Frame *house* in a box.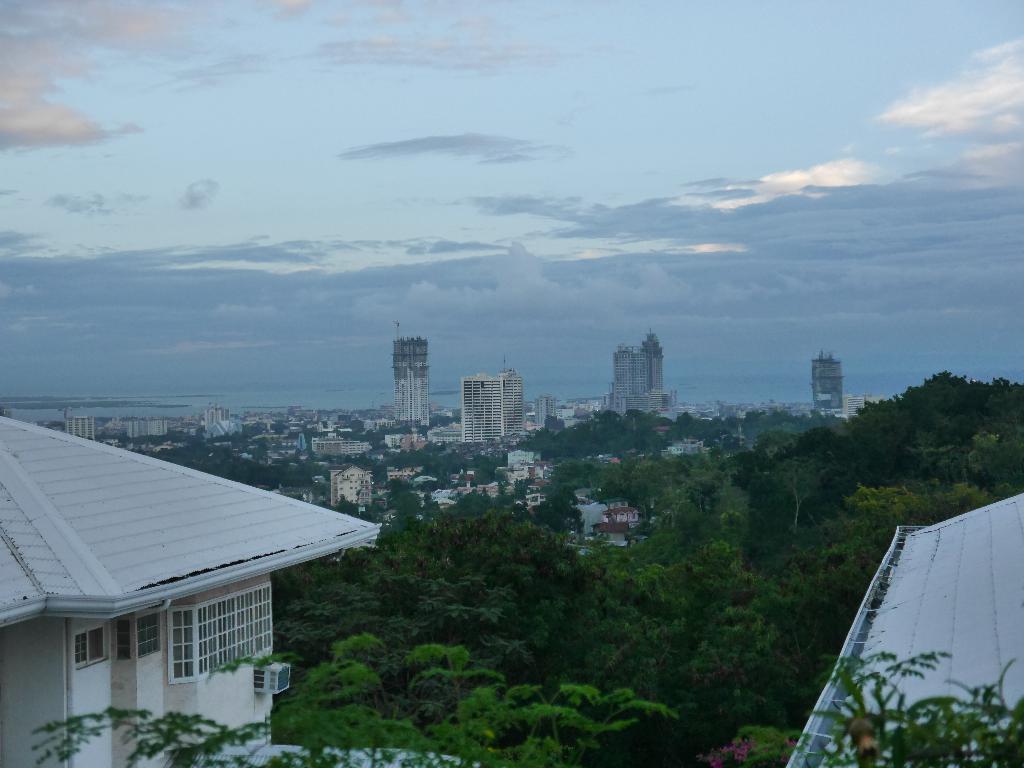
{"left": 602, "top": 343, "right": 681, "bottom": 430}.
